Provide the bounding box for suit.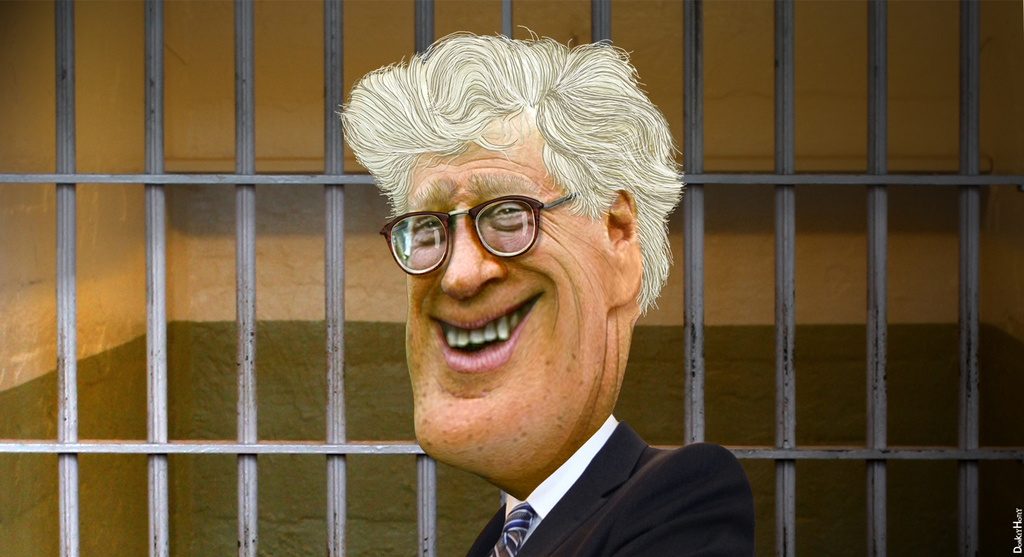
bbox(468, 418, 752, 555).
